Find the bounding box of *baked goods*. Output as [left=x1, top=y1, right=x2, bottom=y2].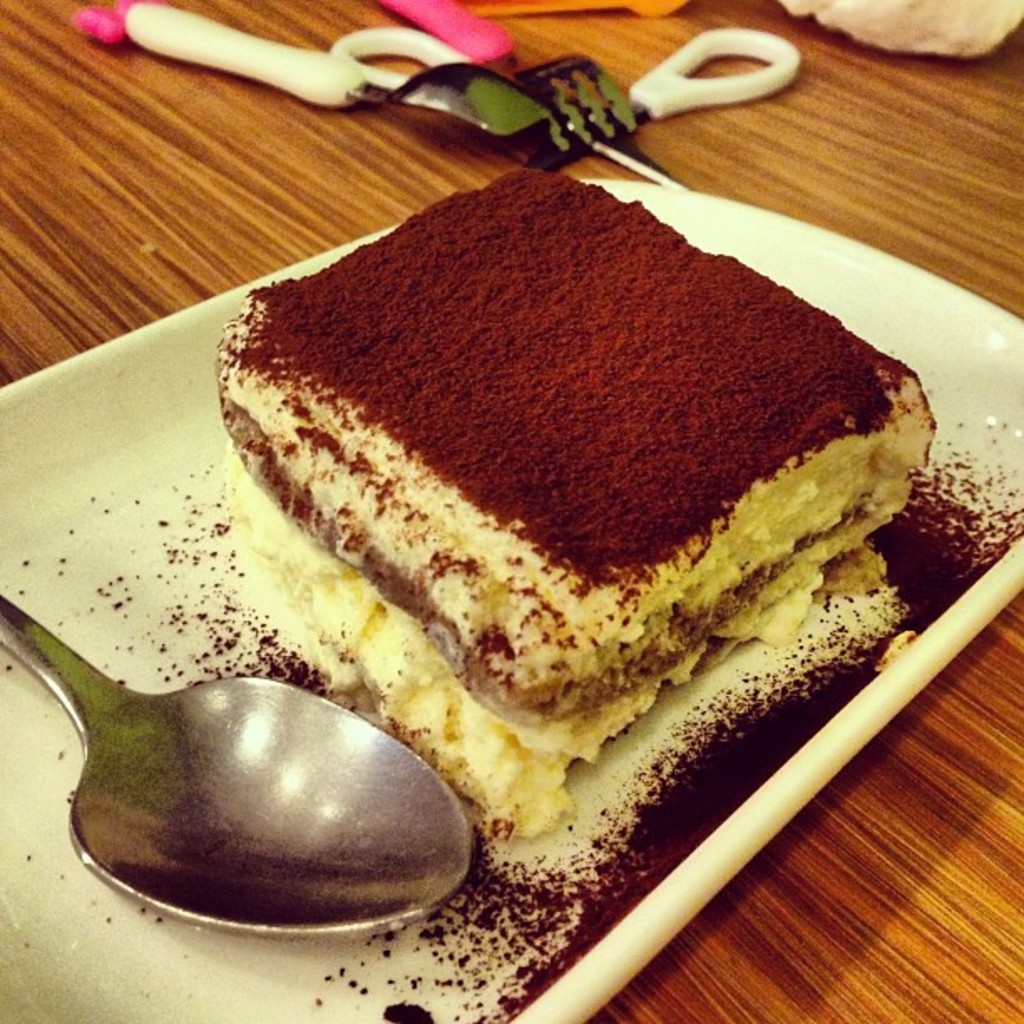
[left=209, top=167, right=939, bottom=840].
